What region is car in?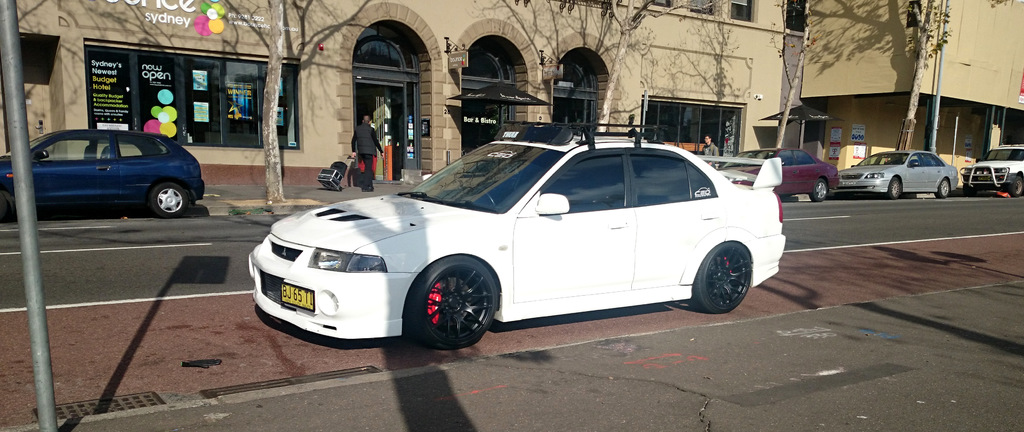
region(220, 130, 788, 340).
